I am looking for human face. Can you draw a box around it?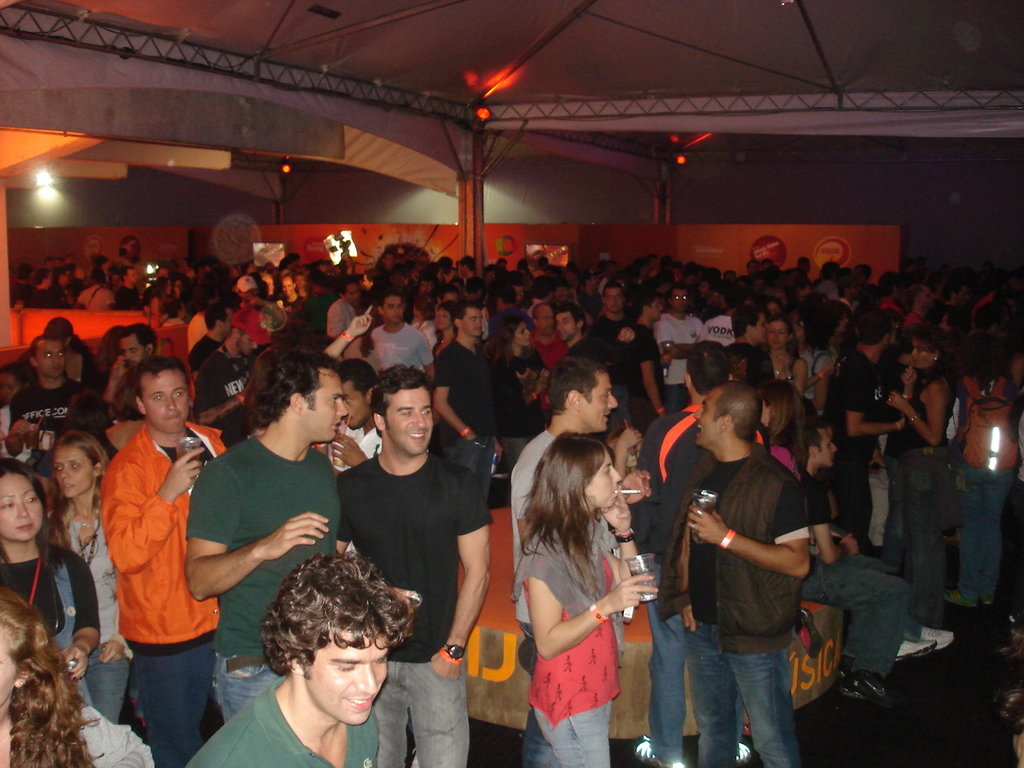
Sure, the bounding box is (x1=303, y1=629, x2=383, y2=722).
